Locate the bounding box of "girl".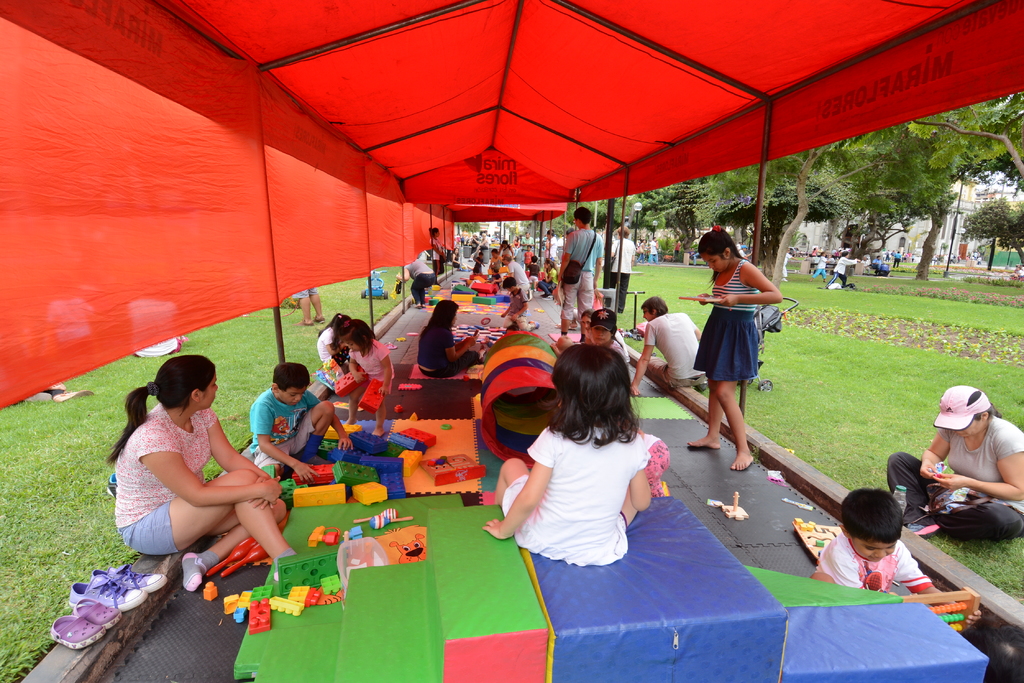
Bounding box: crop(331, 319, 394, 437).
